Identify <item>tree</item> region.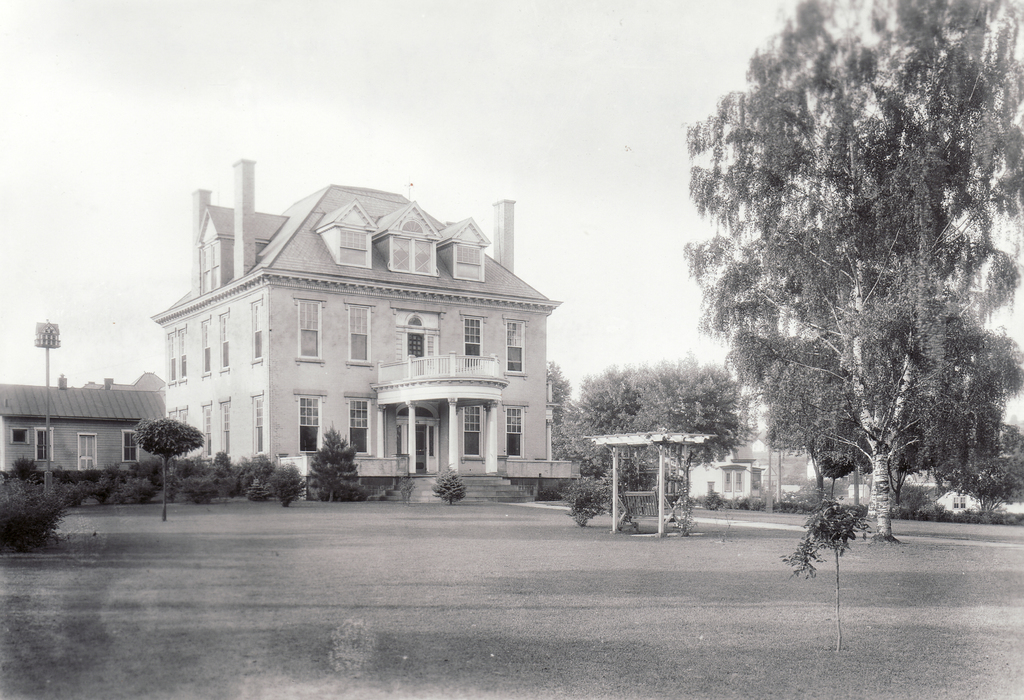
Region: [310, 426, 364, 503].
